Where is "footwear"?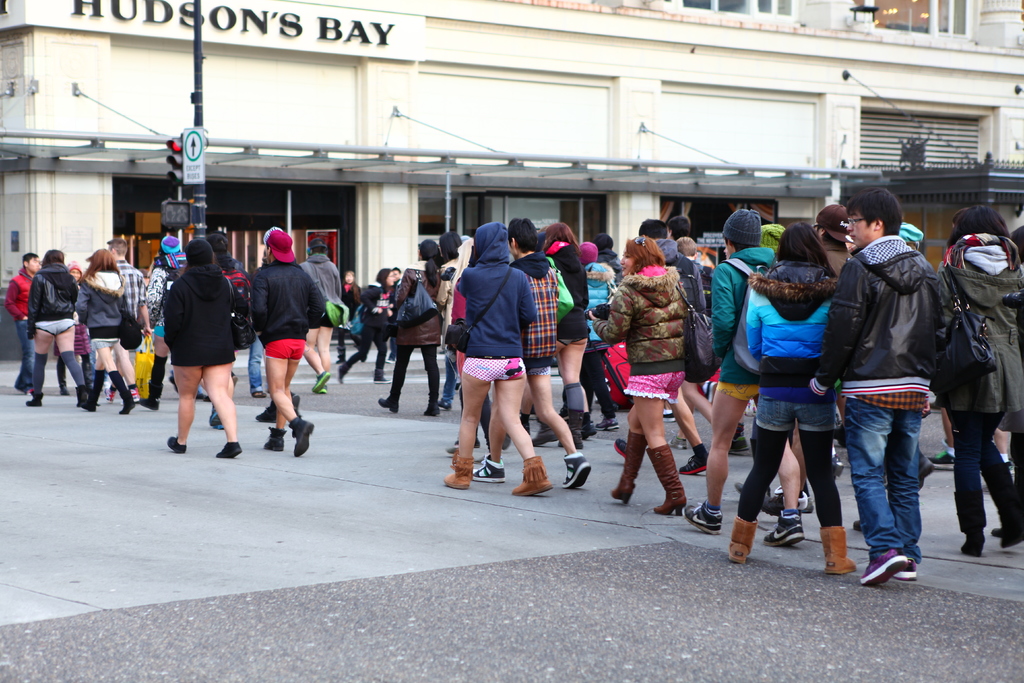
[81,399,94,410].
